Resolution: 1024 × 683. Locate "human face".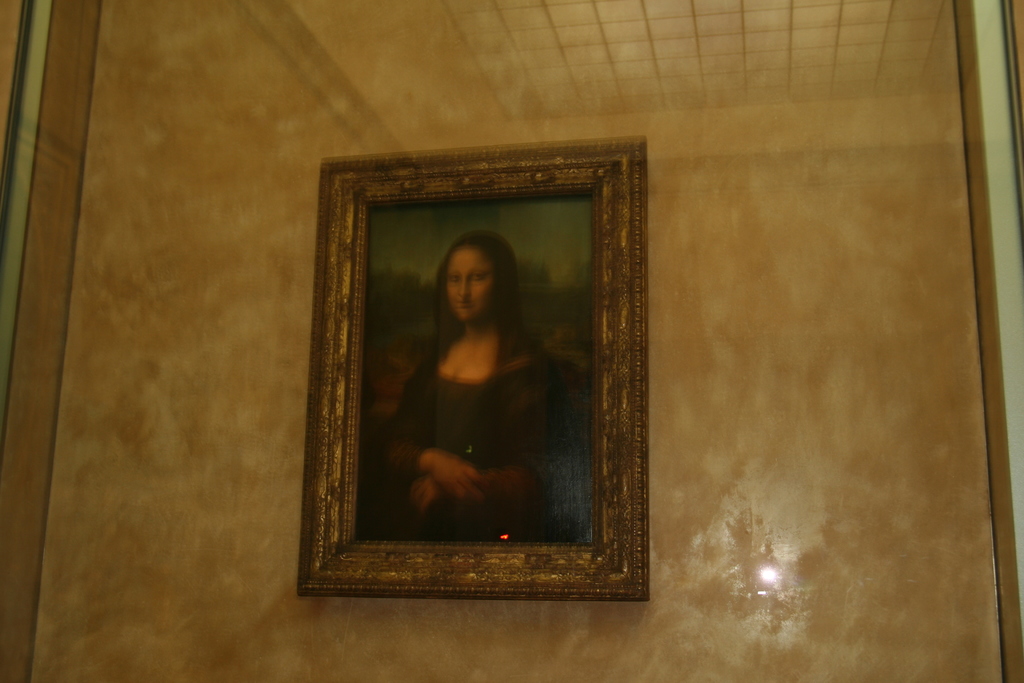
[446,247,495,318].
